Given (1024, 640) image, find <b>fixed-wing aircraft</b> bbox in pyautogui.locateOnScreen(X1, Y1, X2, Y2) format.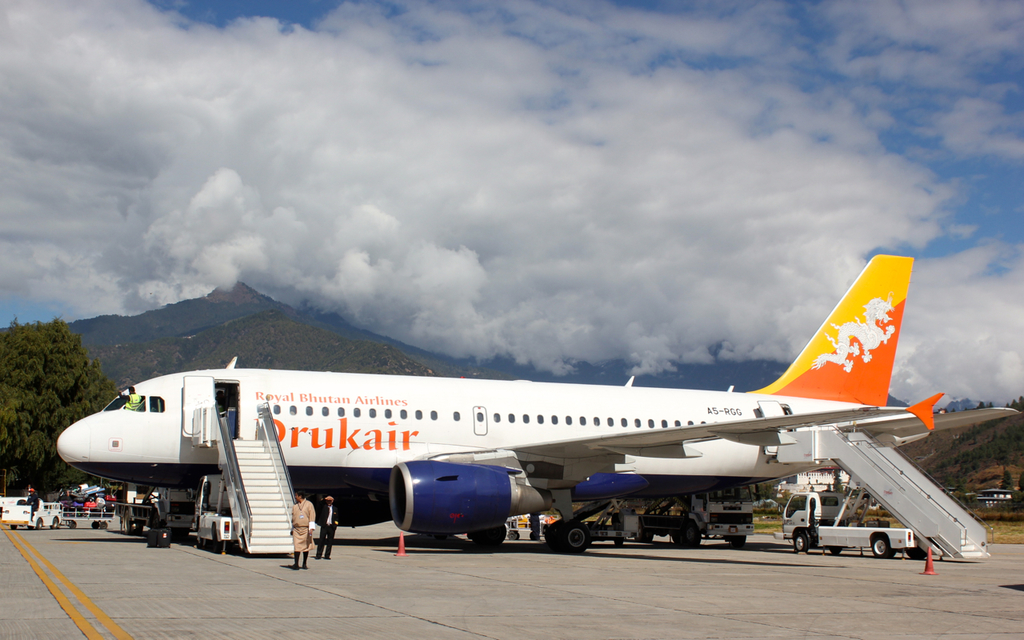
pyautogui.locateOnScreen(61, 256, 1023, 561).
